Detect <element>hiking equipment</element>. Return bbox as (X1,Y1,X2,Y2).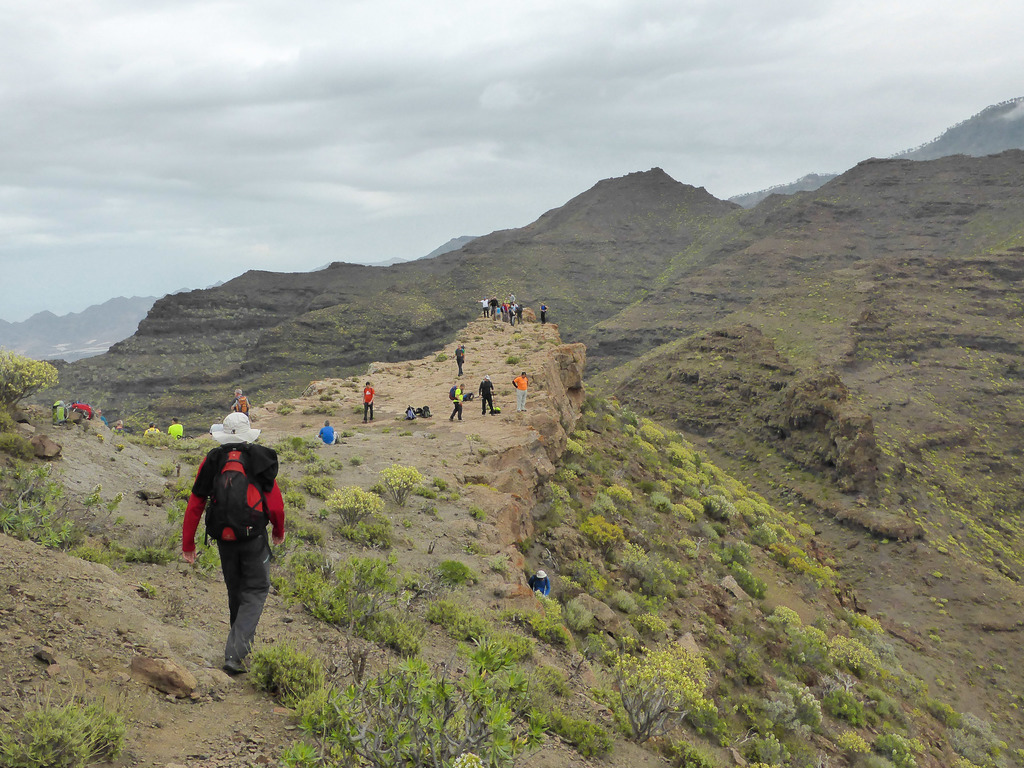
(50,399,67,427).
